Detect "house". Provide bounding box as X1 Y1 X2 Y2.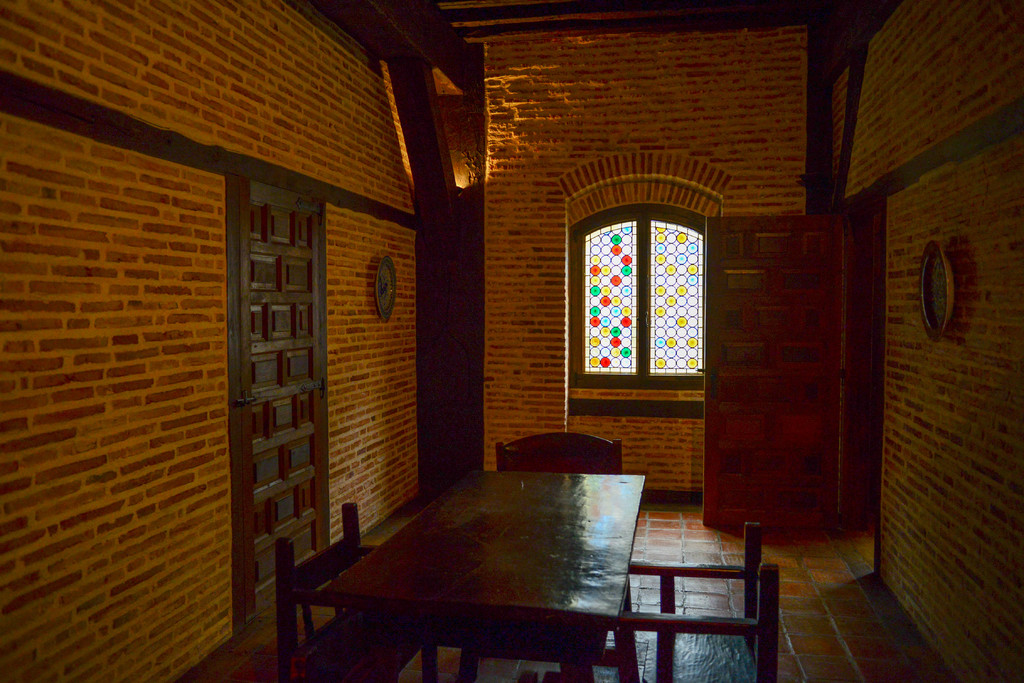
0 0 1023 682.
